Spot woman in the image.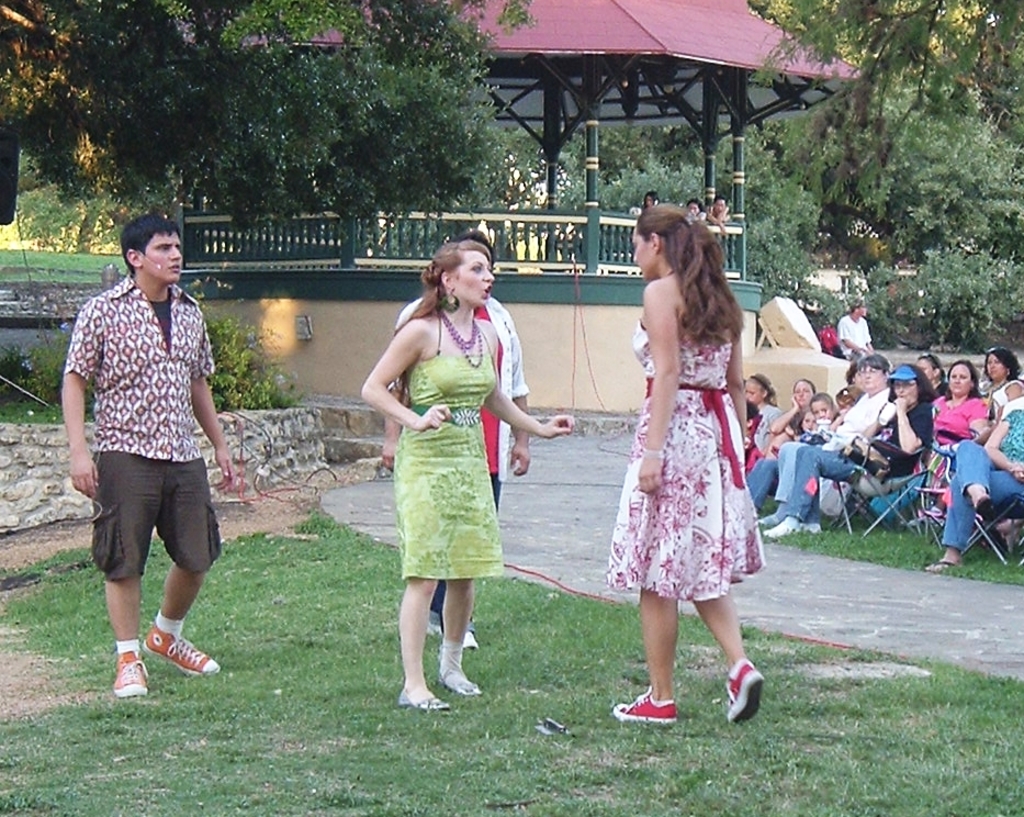
woman found at select_region(766, 350, 896, 538).
